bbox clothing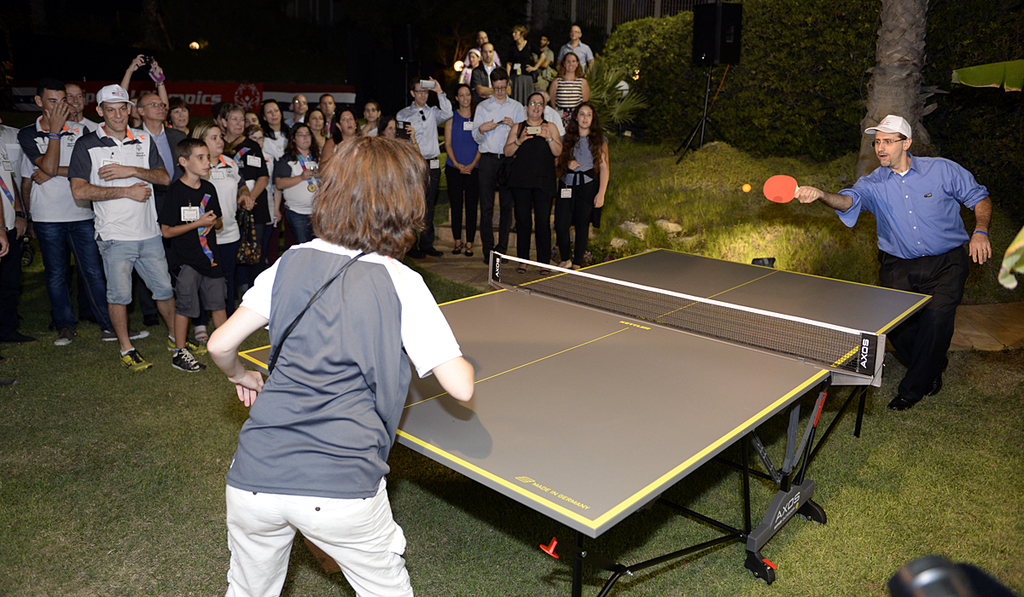
(left=467, top=56, right=501, bottom=98)
